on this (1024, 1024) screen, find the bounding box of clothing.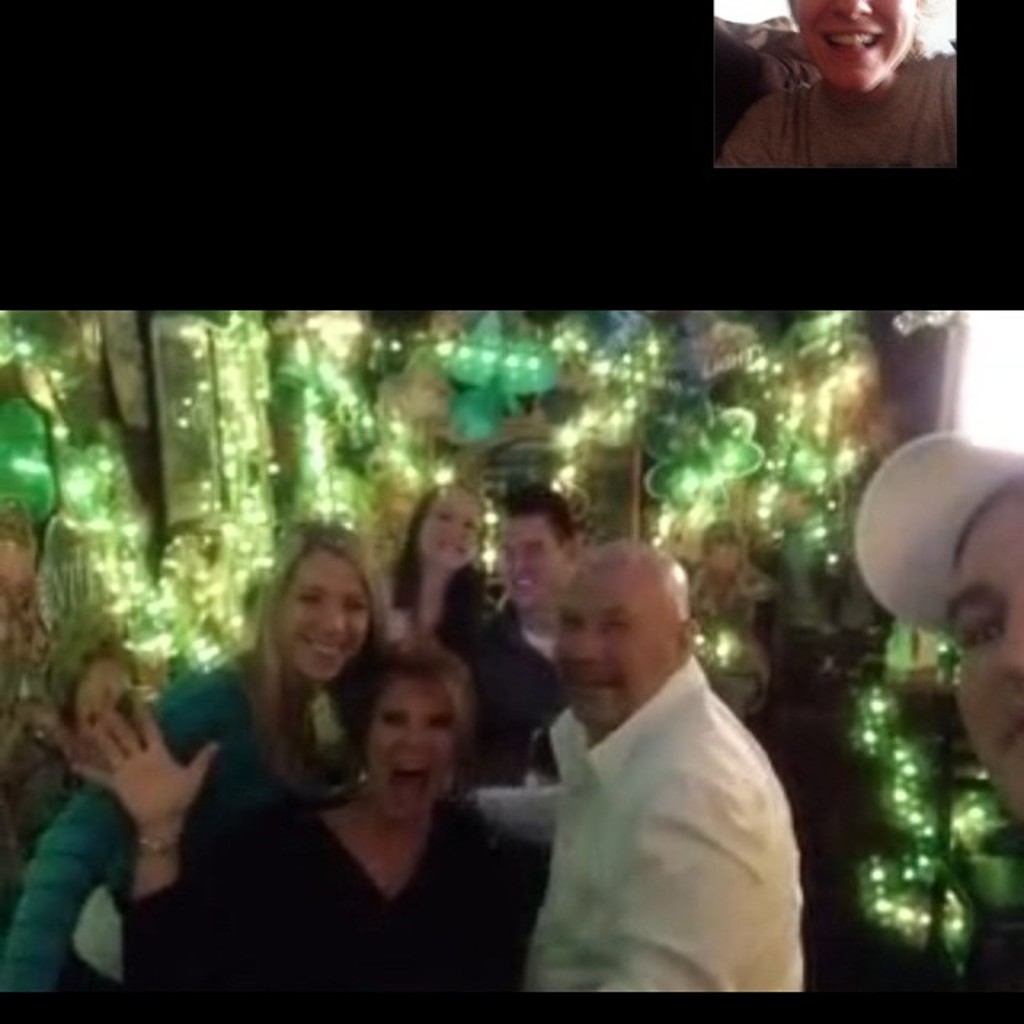
Bounding box: 496:605:814:1000.
